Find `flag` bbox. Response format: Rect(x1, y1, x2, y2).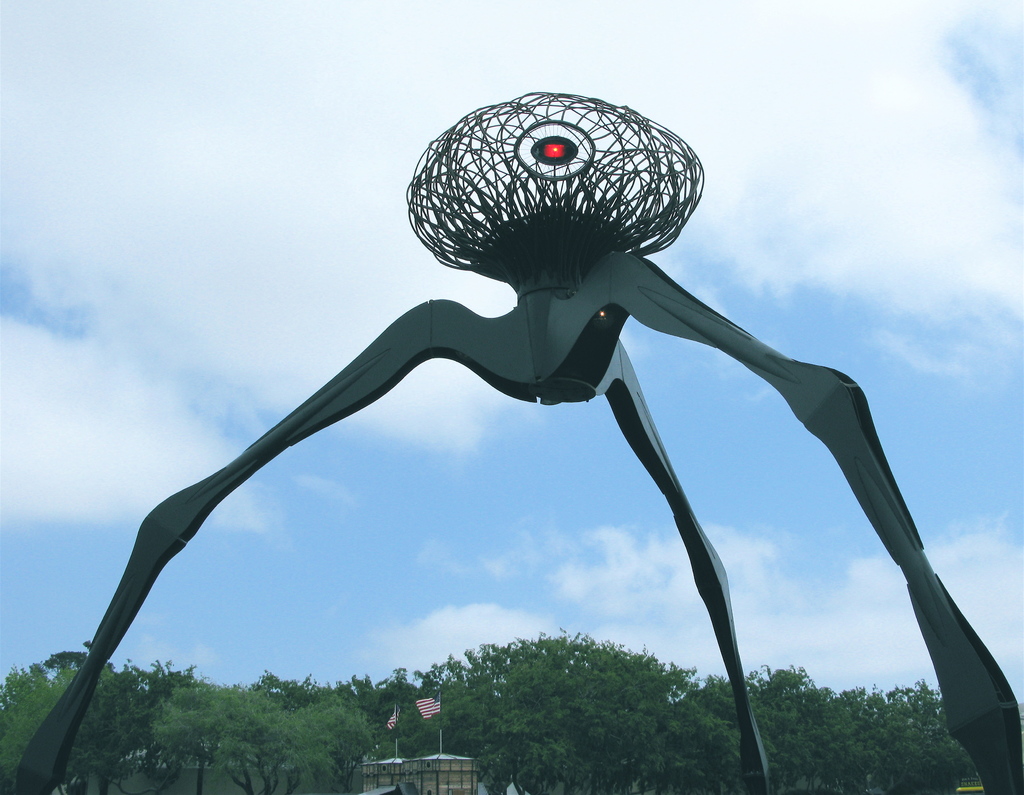
Rect(381, 709, 401, 731).
